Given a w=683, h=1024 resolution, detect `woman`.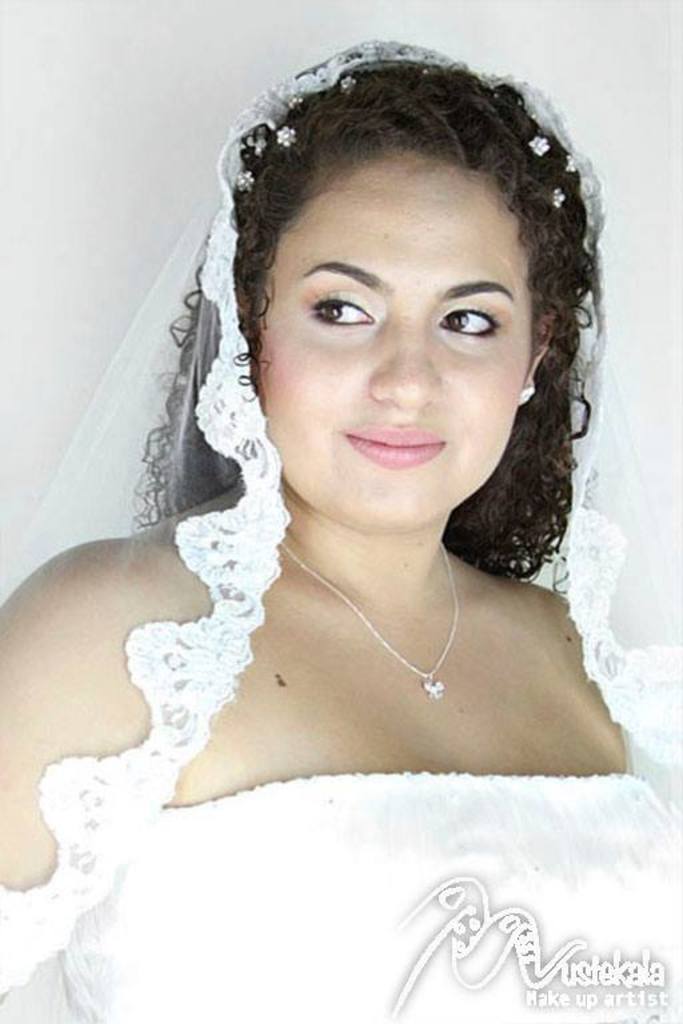
detection(0, 16, 682, 1023).
